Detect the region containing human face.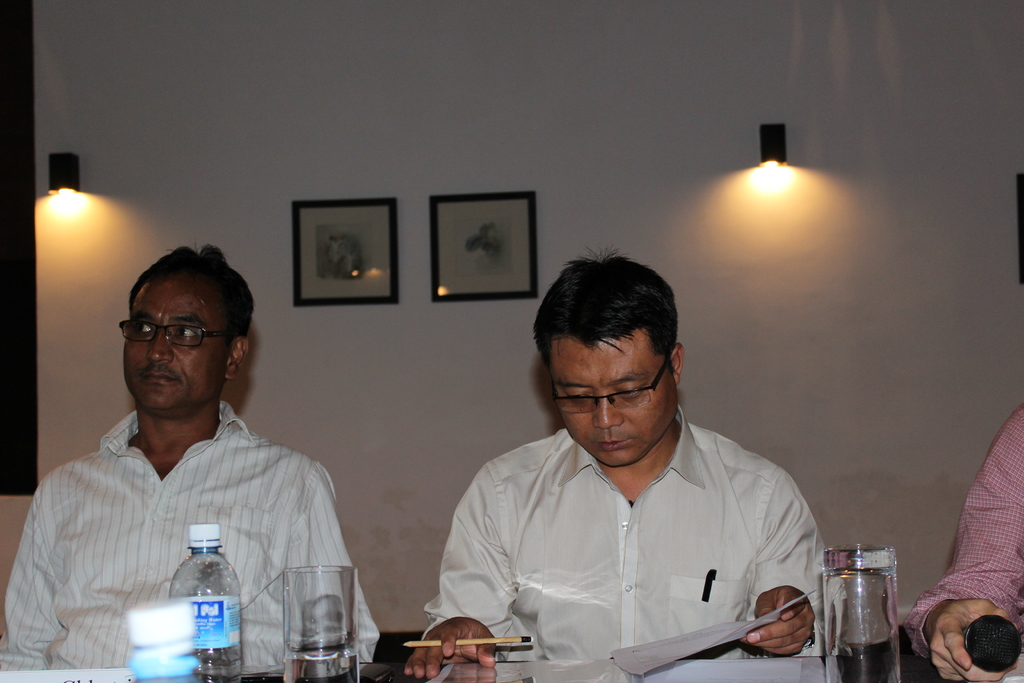
box=[124, 273, 238, 413].
